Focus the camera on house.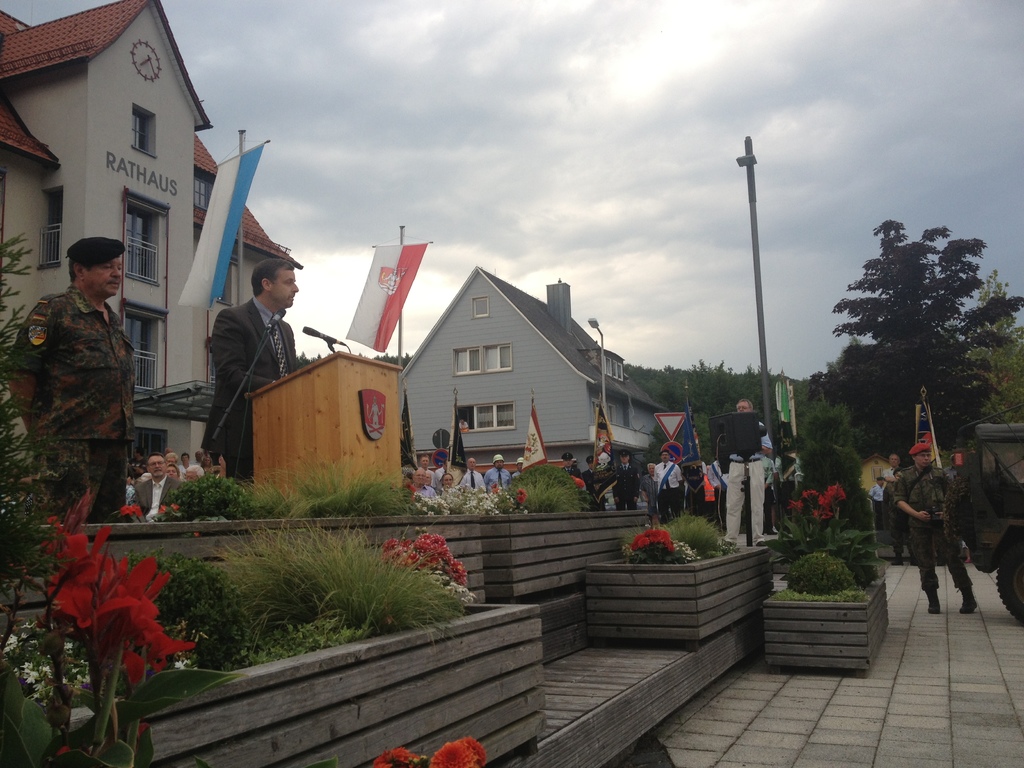
Focus region: crop(0, 0, 304, 467).
